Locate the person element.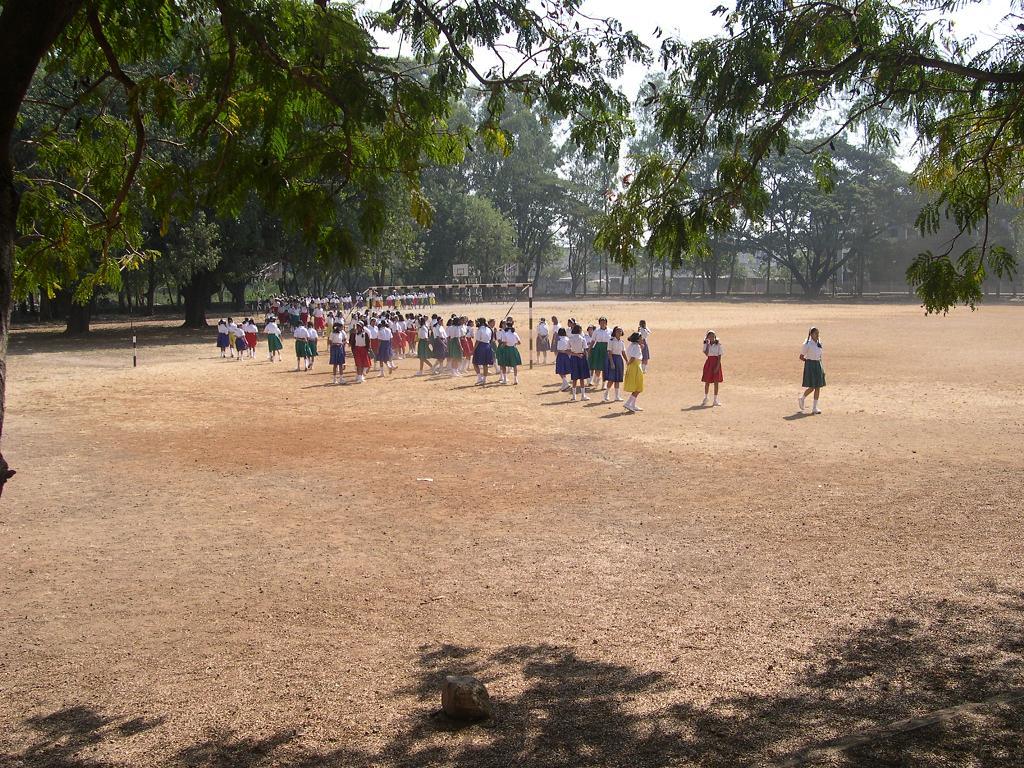
Element bbox: crop(797, 325, 832, 412).
